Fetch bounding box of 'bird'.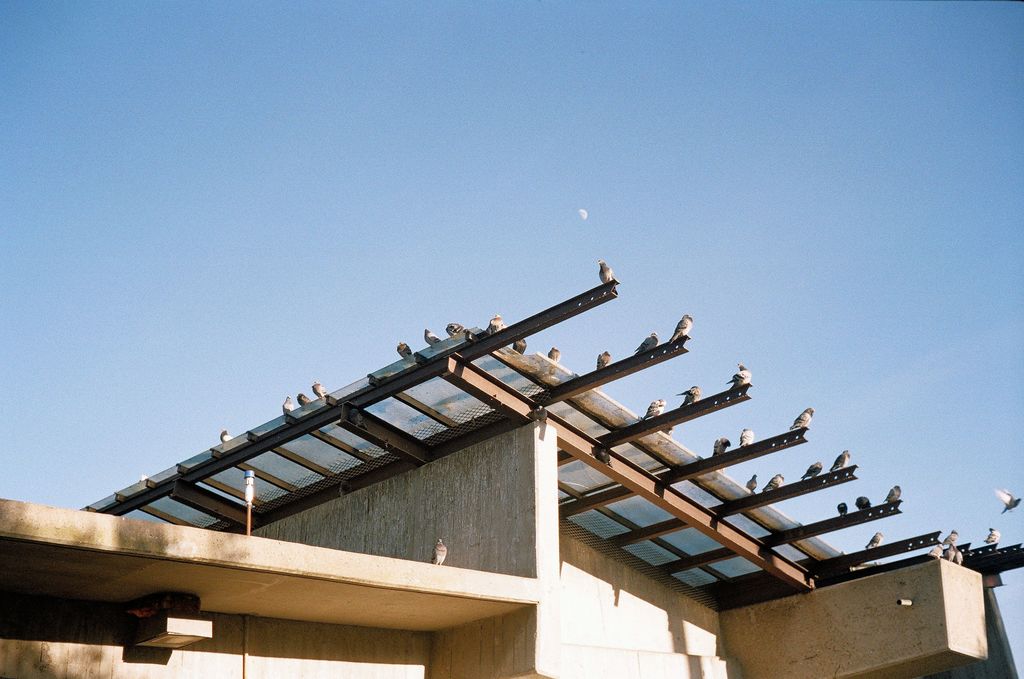
Bbox: [x1=297, y1=393, x2=313, y2=406].
